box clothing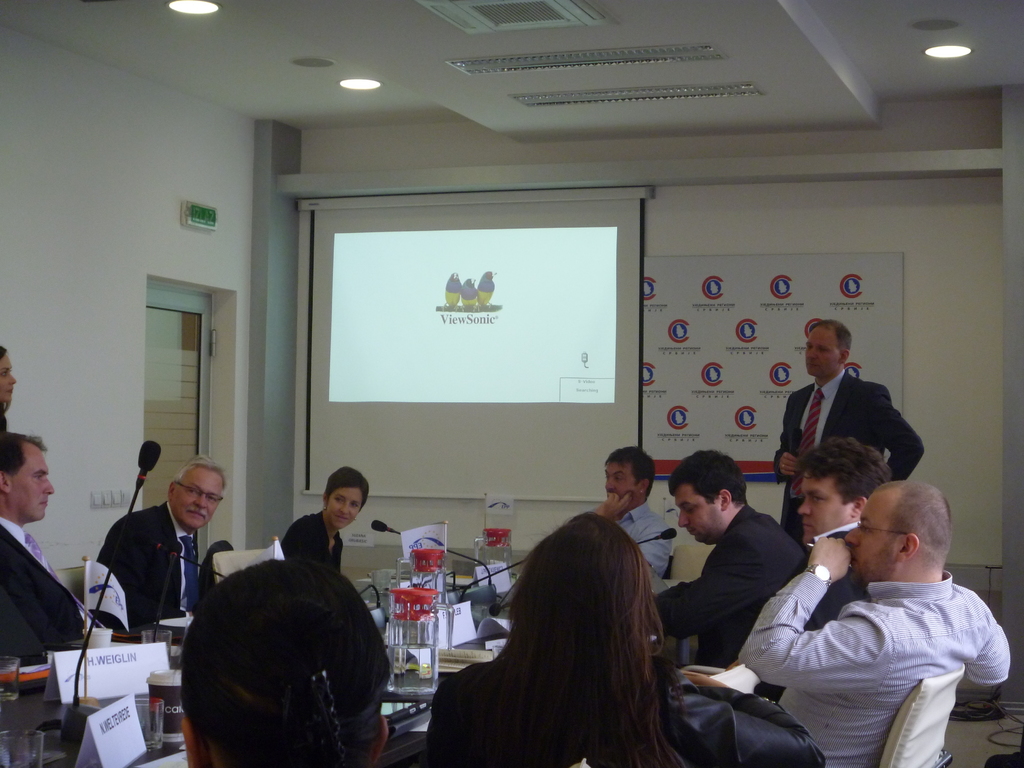
(x1=730, y1=529, x2=1018, y2=757)
